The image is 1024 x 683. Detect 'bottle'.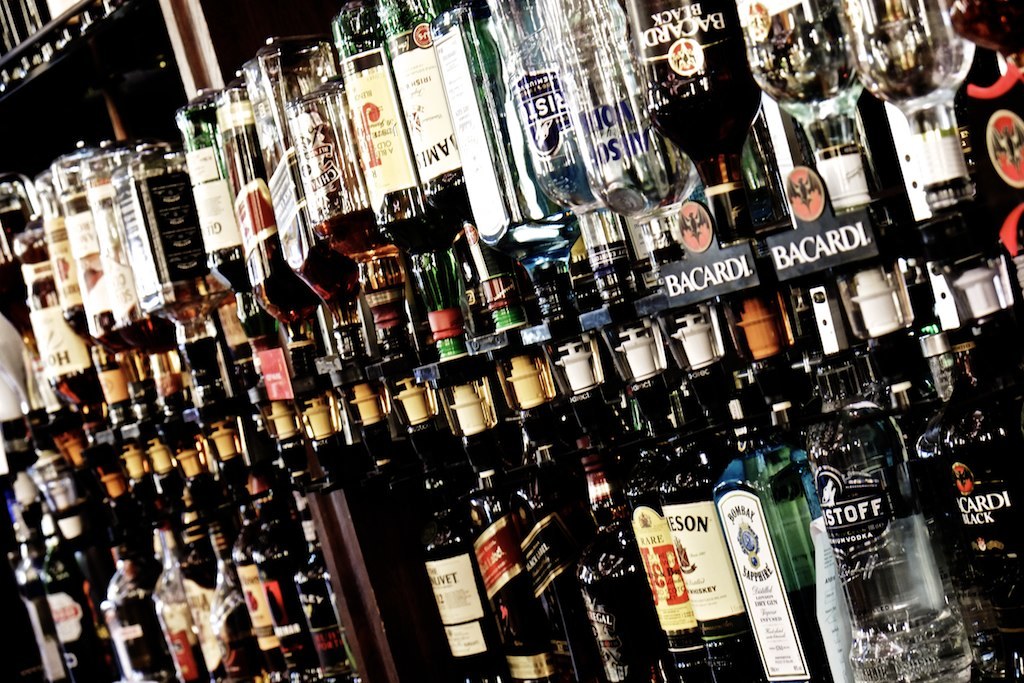
Detection: {"x1": 615, "y1": 386, "x2": 695, "y2": 682}.
